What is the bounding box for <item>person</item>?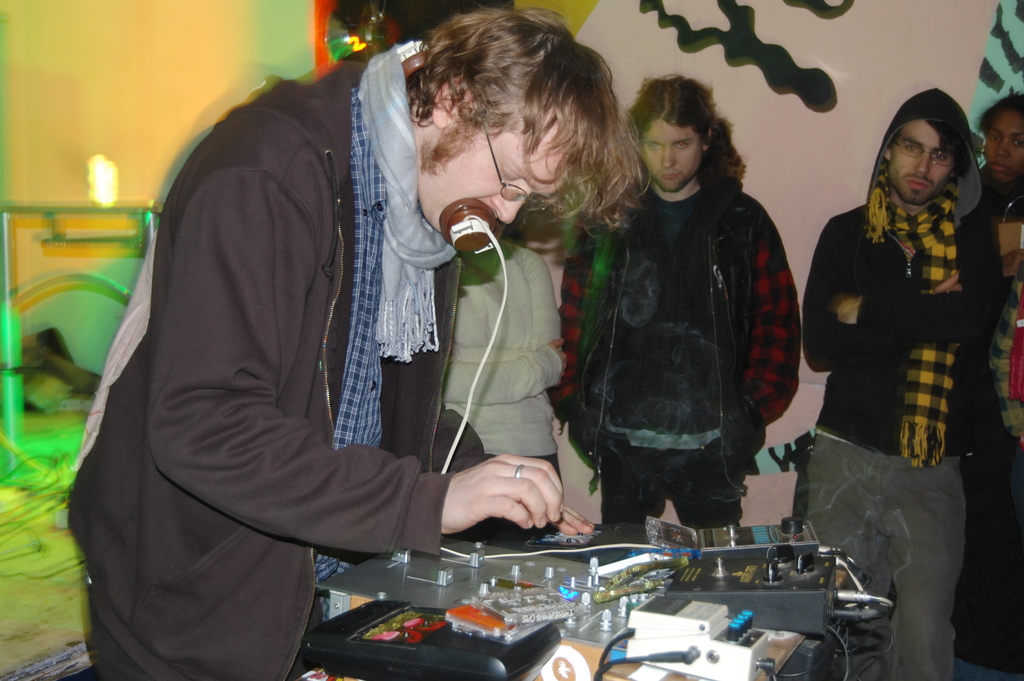
(98, 8, 589, 670).
